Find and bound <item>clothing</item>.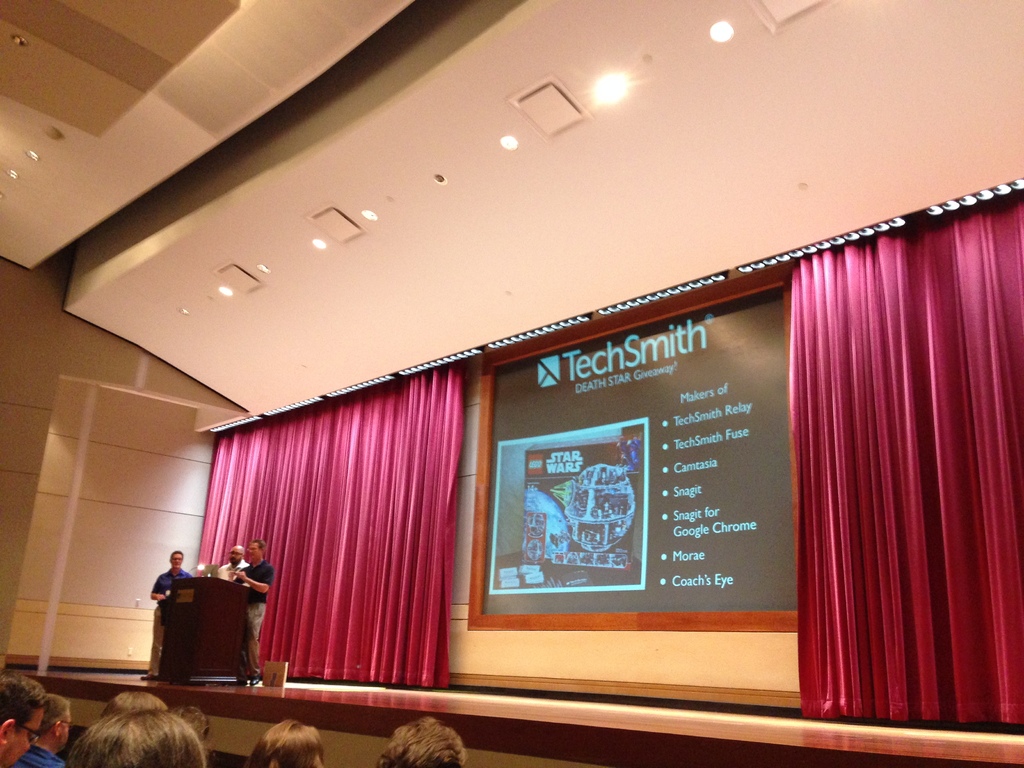
Bound: 145,565,197,680.
